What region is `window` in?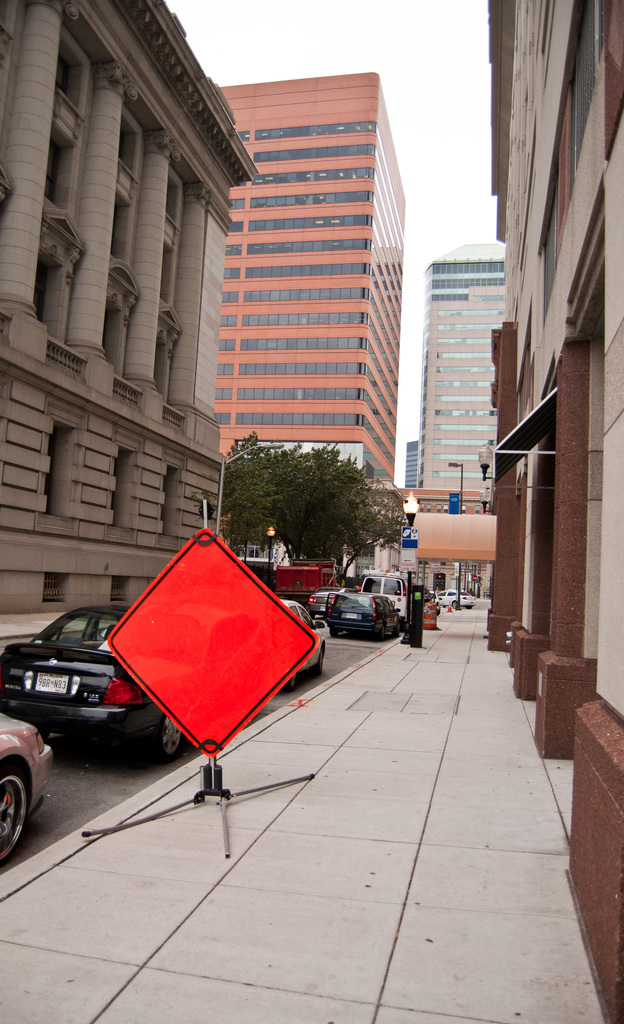
{"left": 110, "top": 576, "right": 133, "bottom": 606}.
